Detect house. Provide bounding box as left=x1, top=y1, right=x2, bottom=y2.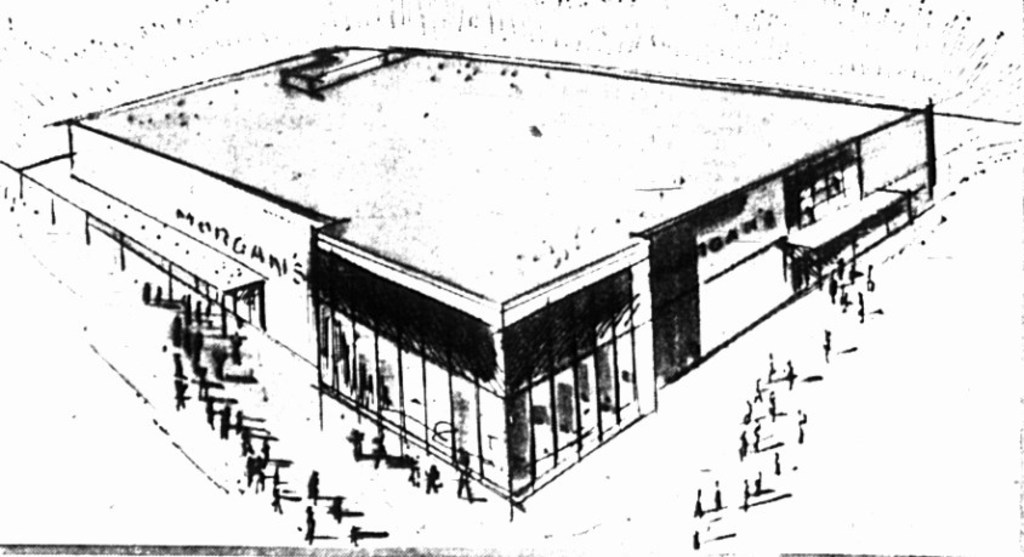
left=0, top=50, right=984, bottom=541.
